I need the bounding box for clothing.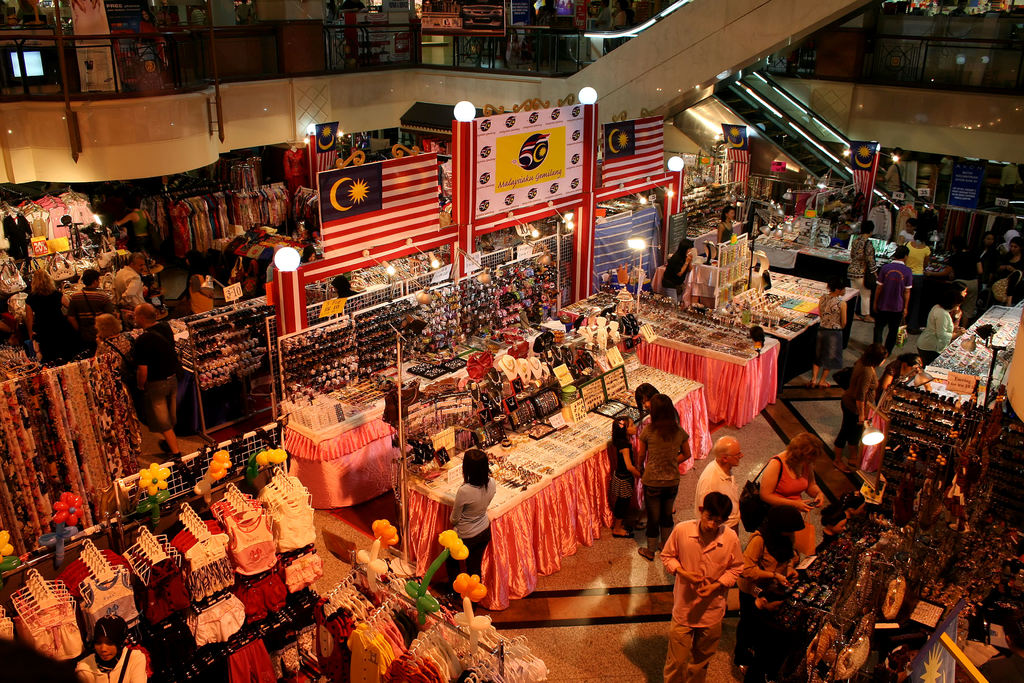
Here it is: {"x1": 693, "y1": 458, "x2": 744, "y2": 531}.
